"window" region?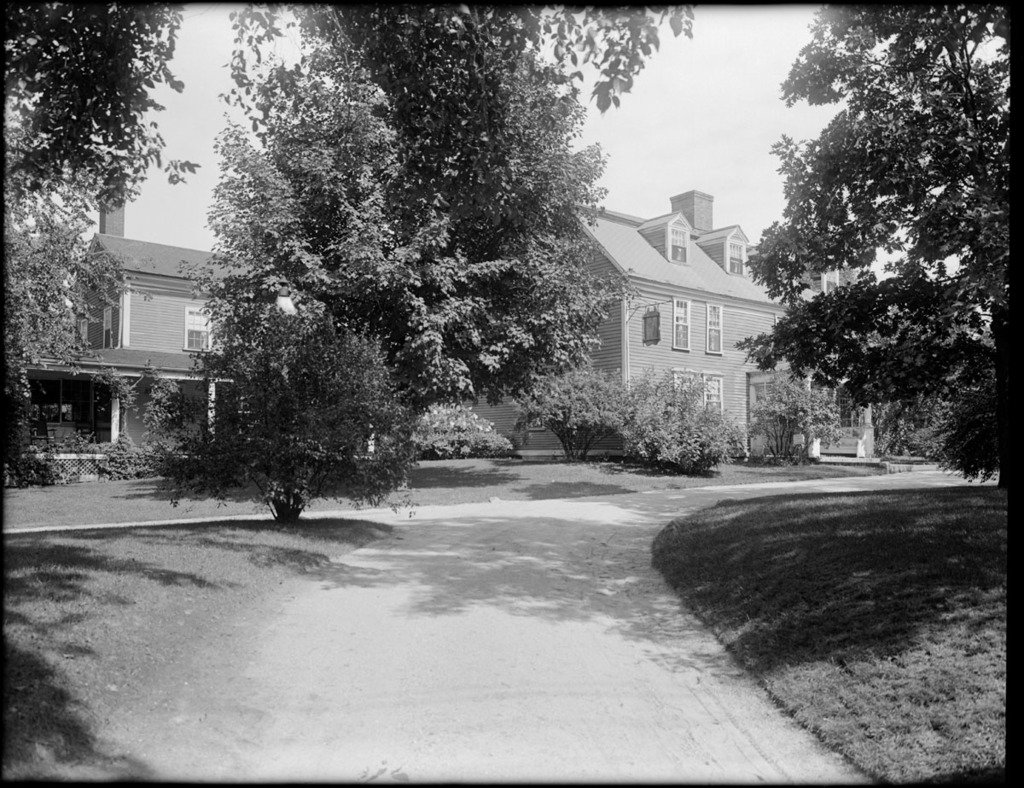
[672, 298, 691, 348]
